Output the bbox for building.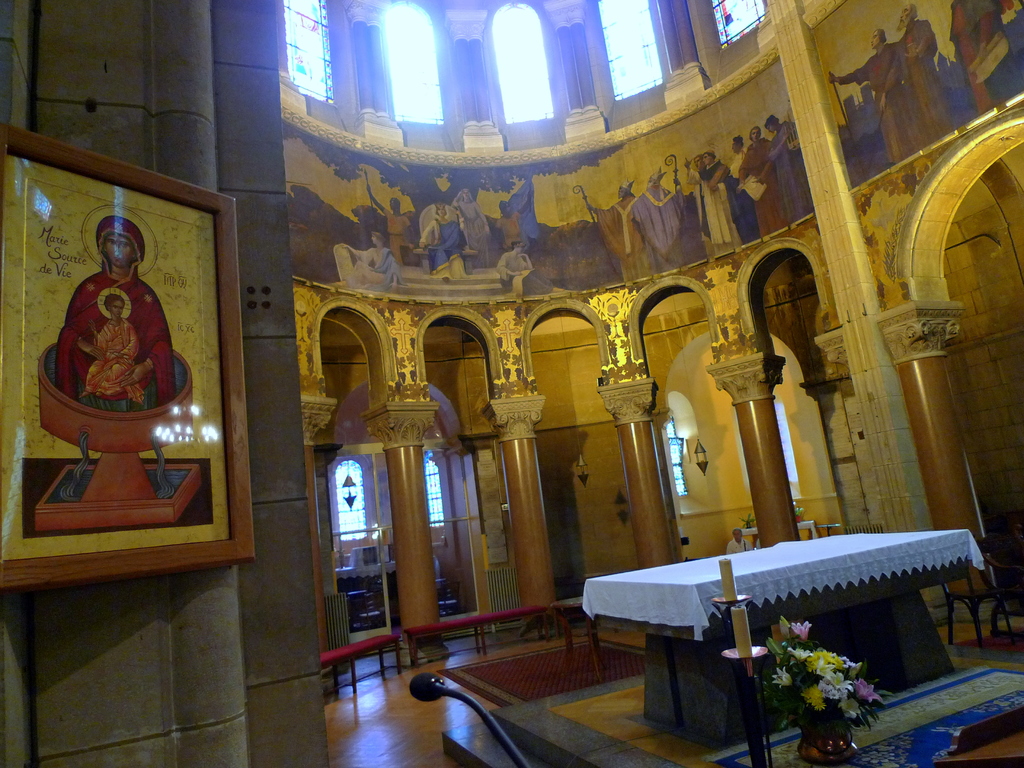
{"left": 0, "top": 0, "right": 1023, "bottom": 767}.
